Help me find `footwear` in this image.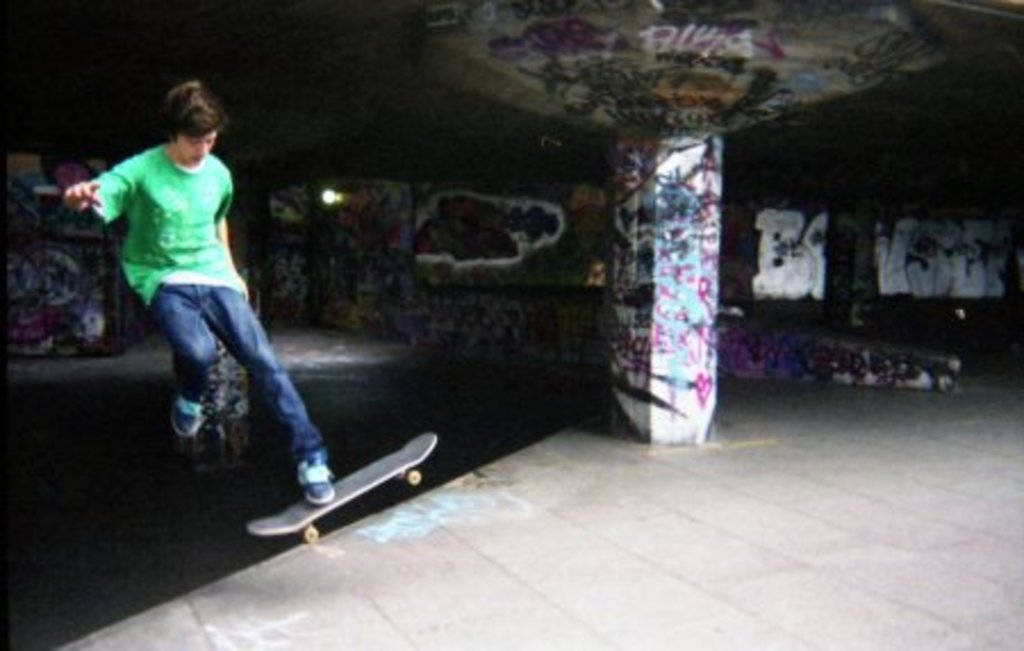
Found it: {"left": 303, "top": 485, "right": 335, "bottom": 505}.
